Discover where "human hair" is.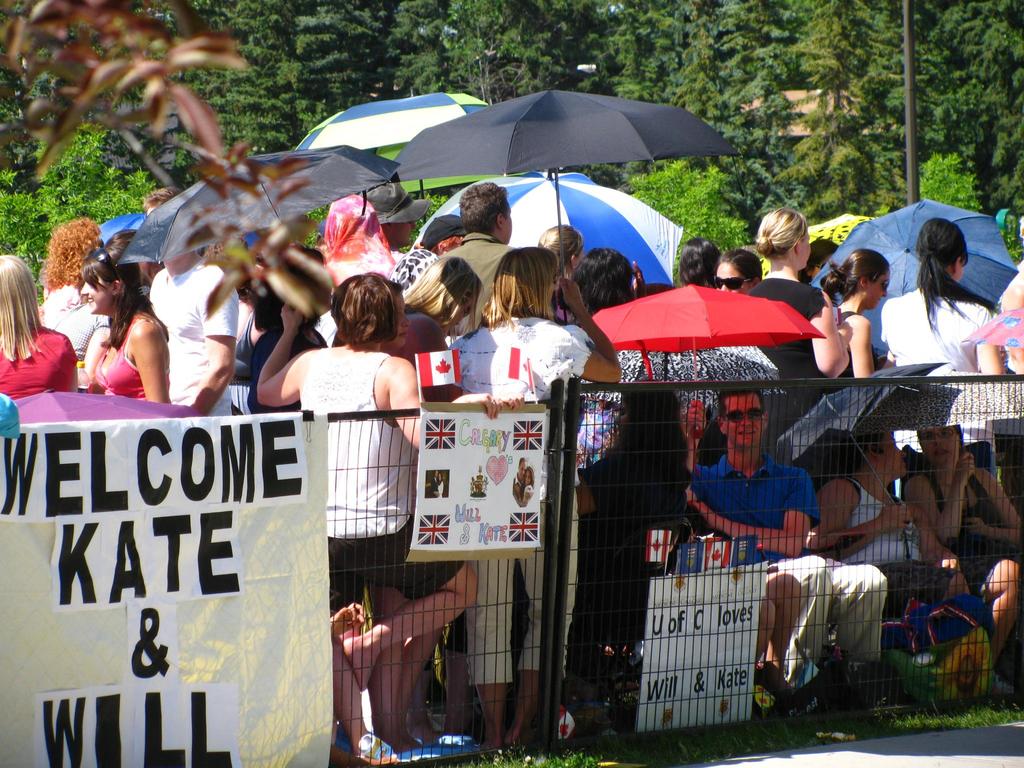
Discovered at BBox(77, 252, 172, 348).
